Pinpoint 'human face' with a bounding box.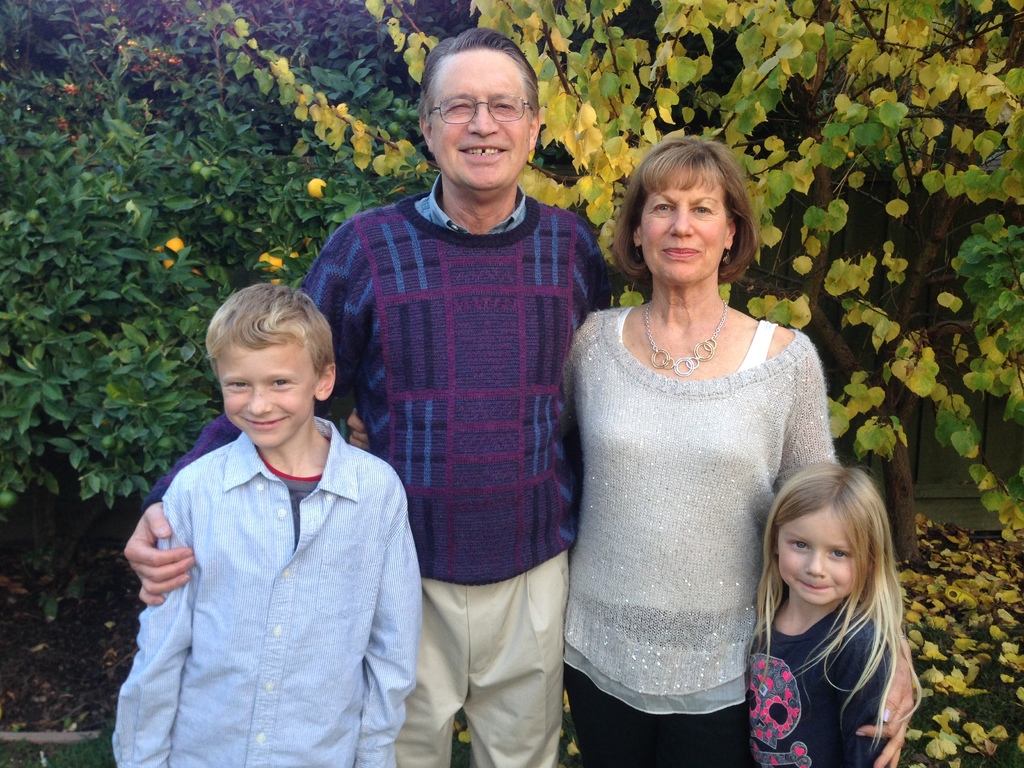
box=[425, 45, 536, 200].
